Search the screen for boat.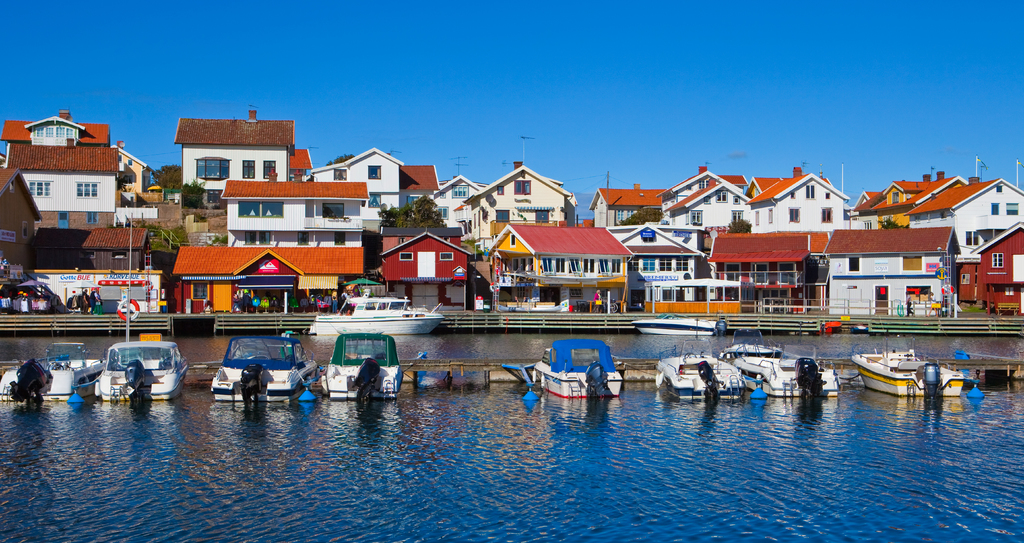
Found at (x1=97, y1=339, x2=207, y2=409).
